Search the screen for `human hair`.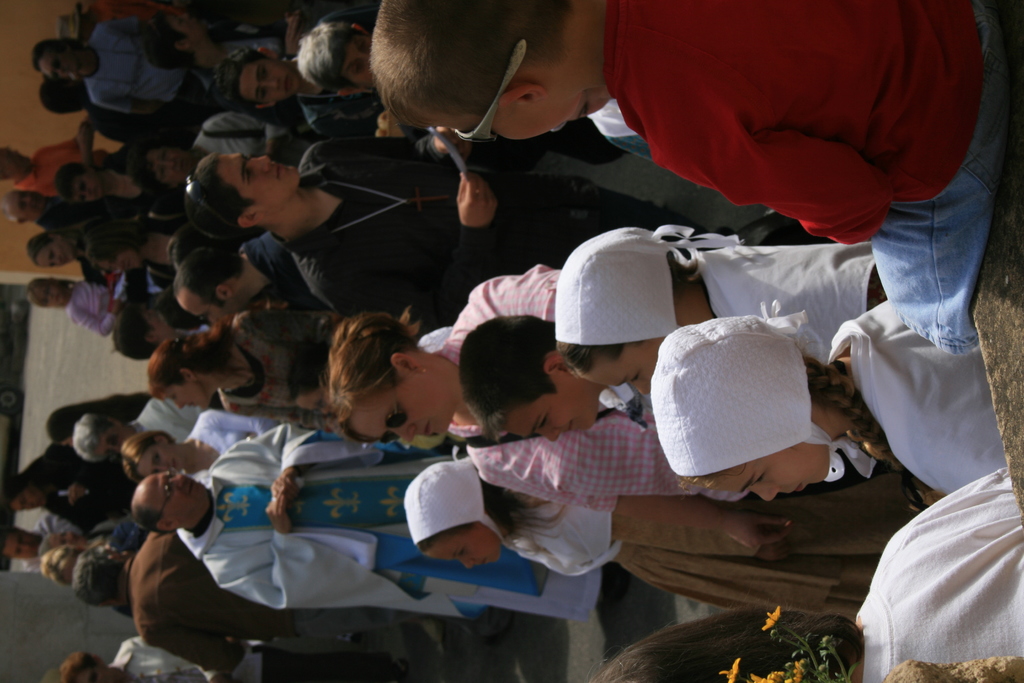
Found at (407,495,563,574).
